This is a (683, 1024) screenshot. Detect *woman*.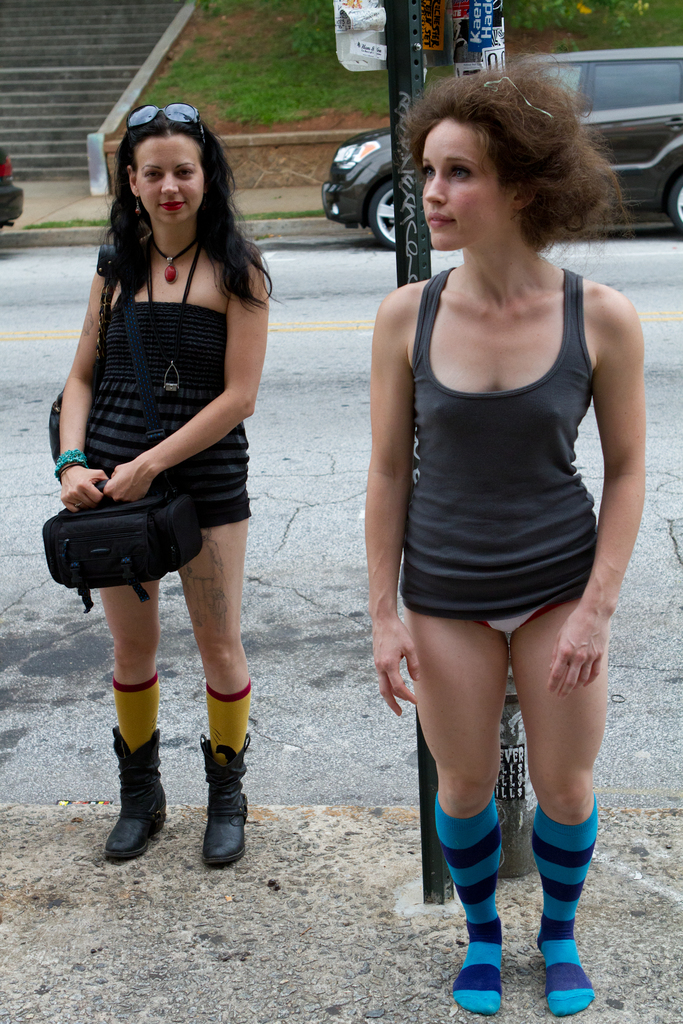
Rect(47, 106, 279, 836).
